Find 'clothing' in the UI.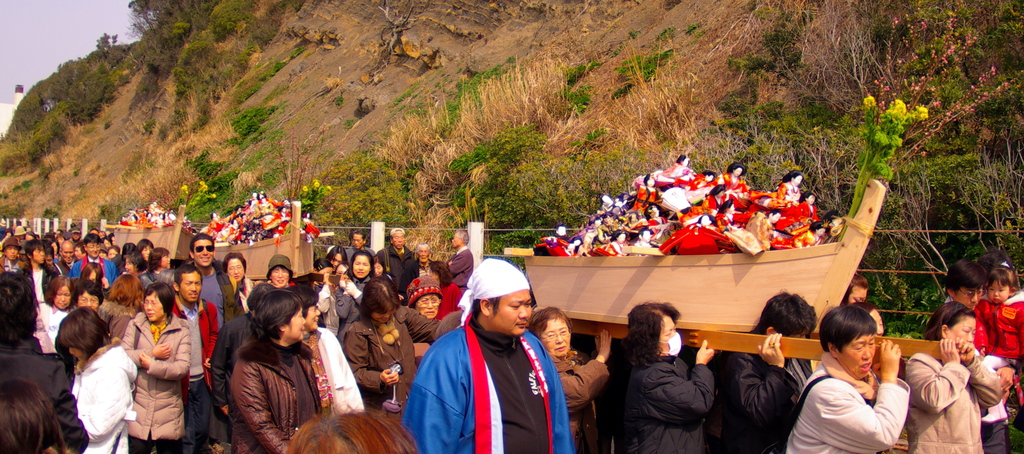
UI element at bbox=(335, 275, 363, 307).
